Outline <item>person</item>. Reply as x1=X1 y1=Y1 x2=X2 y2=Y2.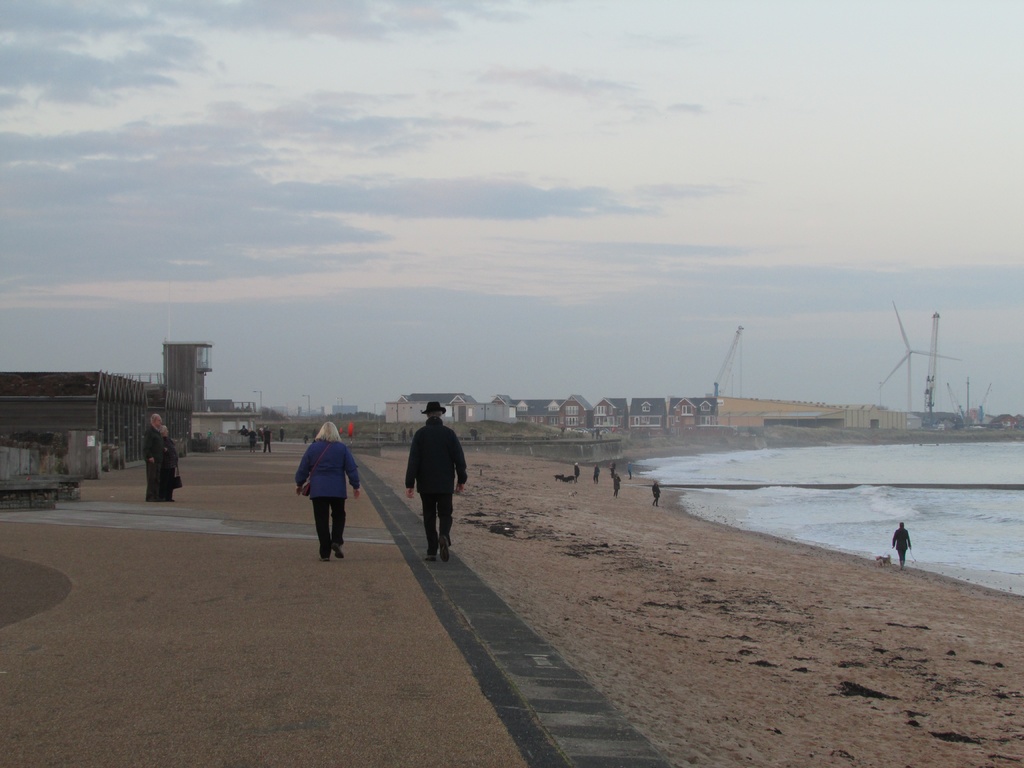
x1=294 y1=420 x2=358 y2=567.
